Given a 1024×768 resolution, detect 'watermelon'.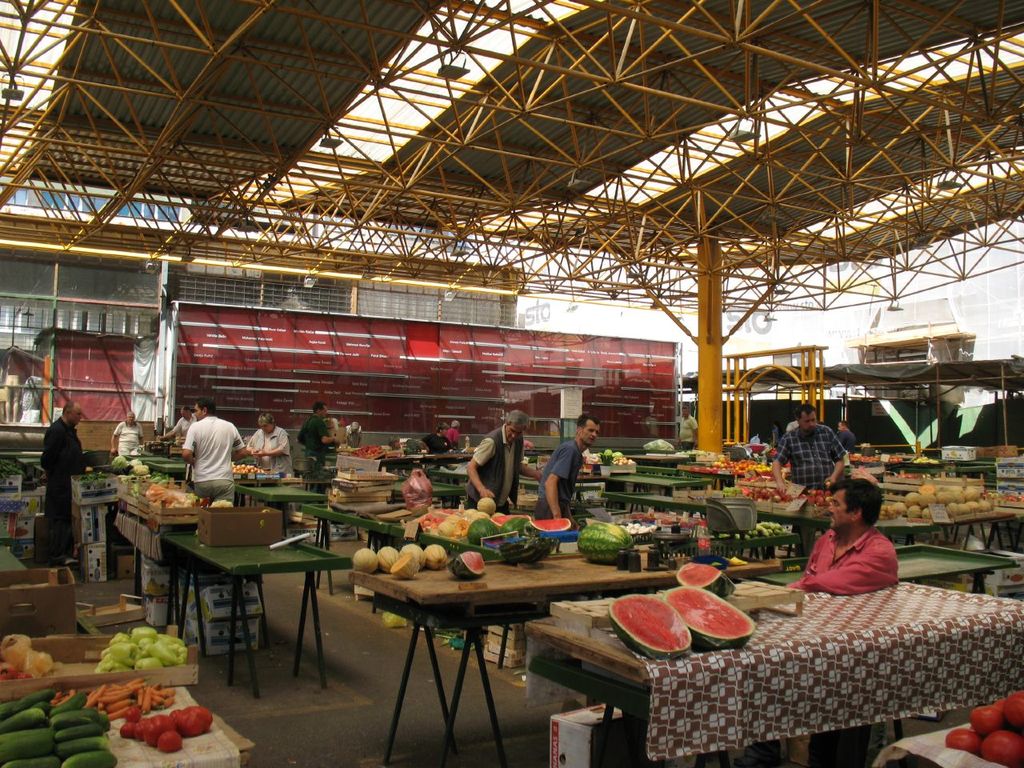
498, 516, 521, 534.
